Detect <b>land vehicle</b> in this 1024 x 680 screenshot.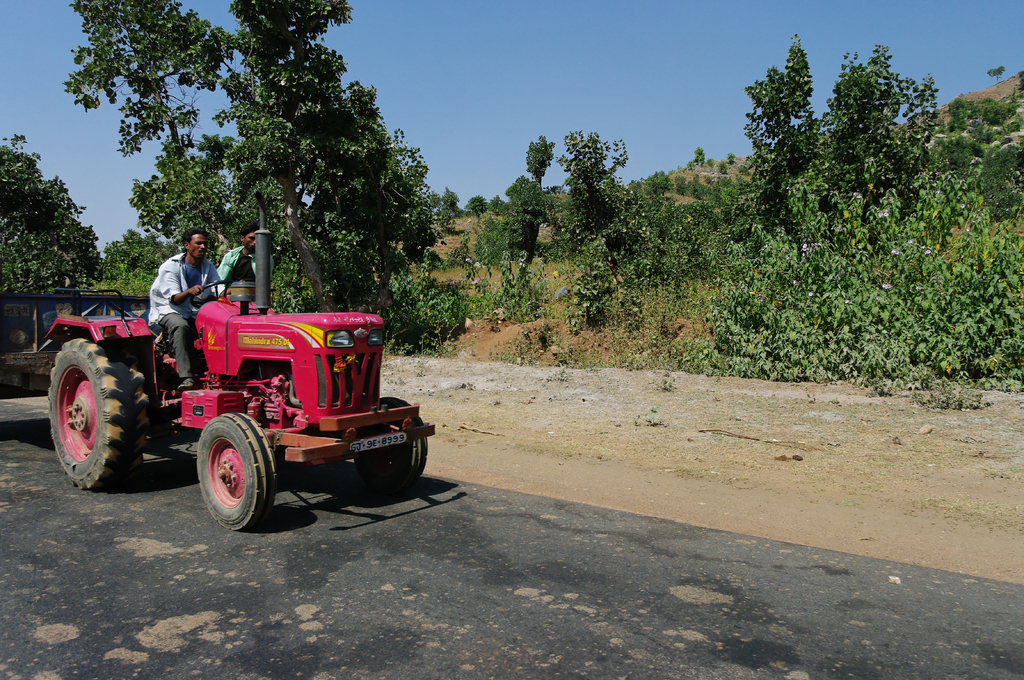
Detection: detection(37, 280, 437, 530).
